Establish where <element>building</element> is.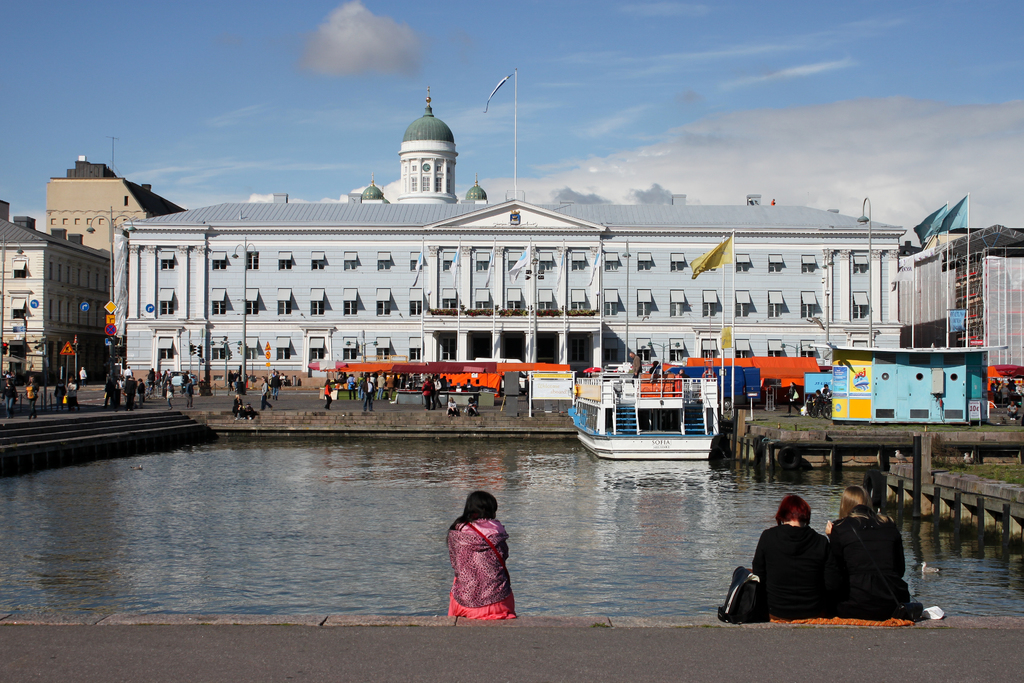
Established at {"x1": 359, "y1": 105, "x2": 492, "y2": 202}.
